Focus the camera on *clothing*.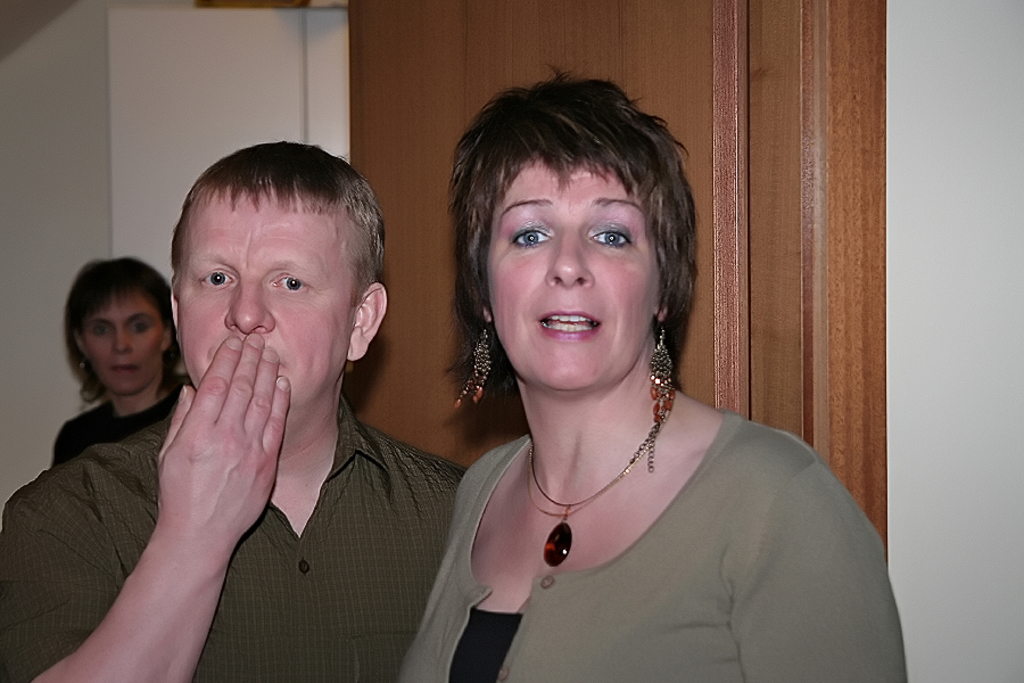
Focus region: 7 393 469 682.
